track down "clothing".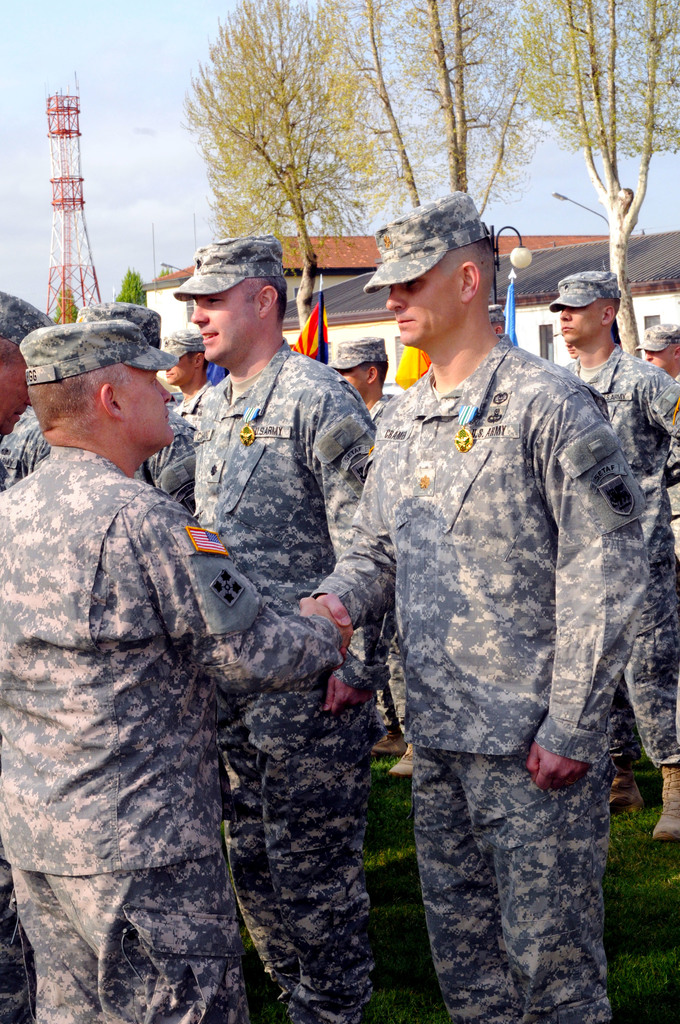
Tracked to [24,301,326,999].
